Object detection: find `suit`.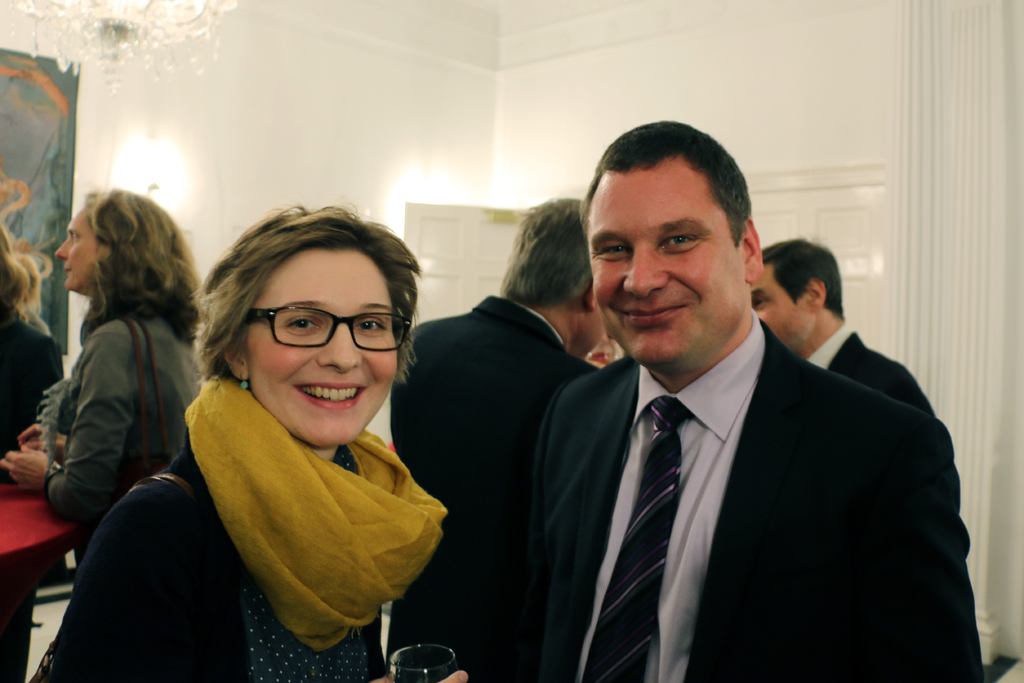
bbox=(529, 304, 982, 682).
